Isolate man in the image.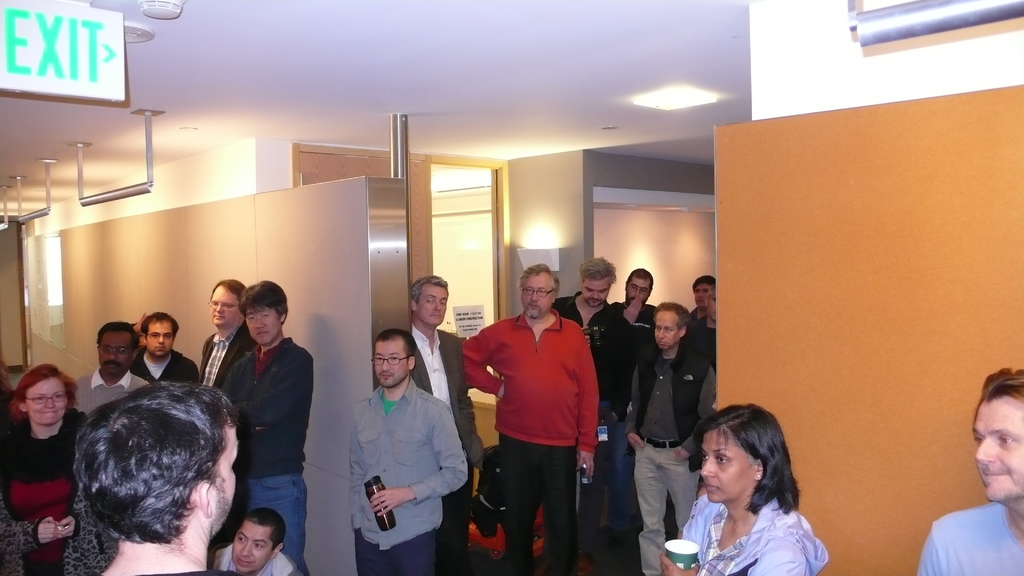
Isolated region: Rect(72, 317, 151, 416).
